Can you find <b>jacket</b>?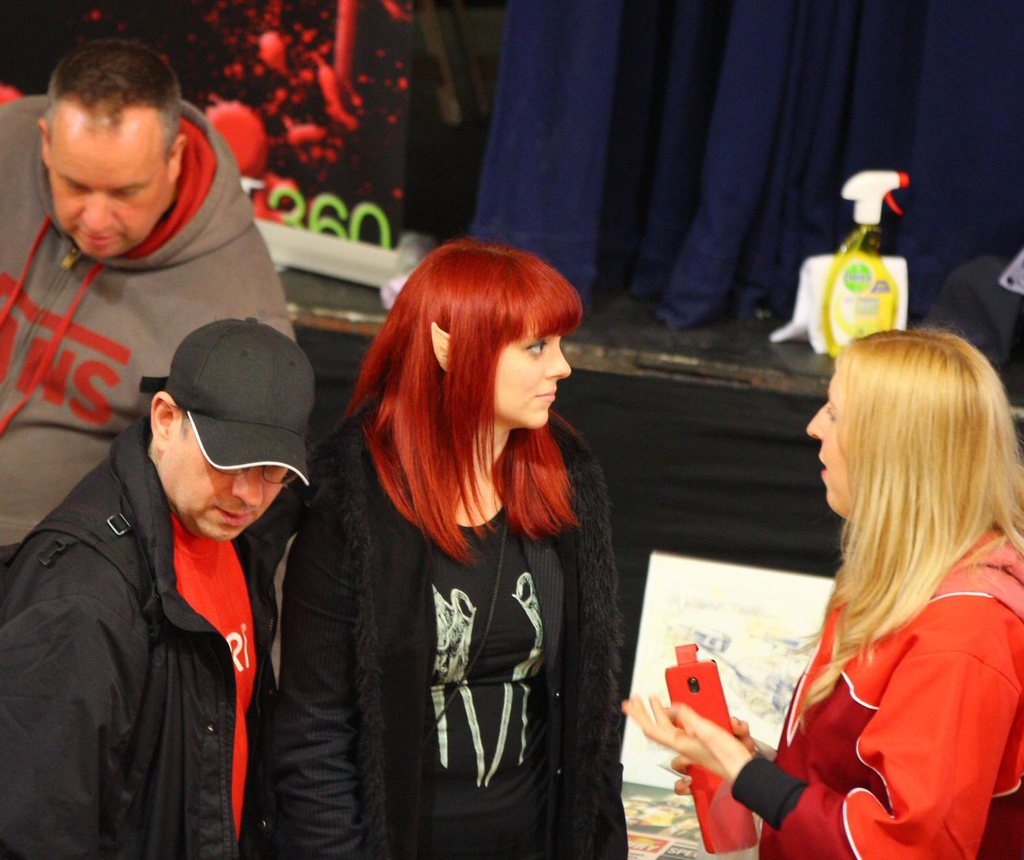
Yes, bounding box: 0, 98, 302, 548.
